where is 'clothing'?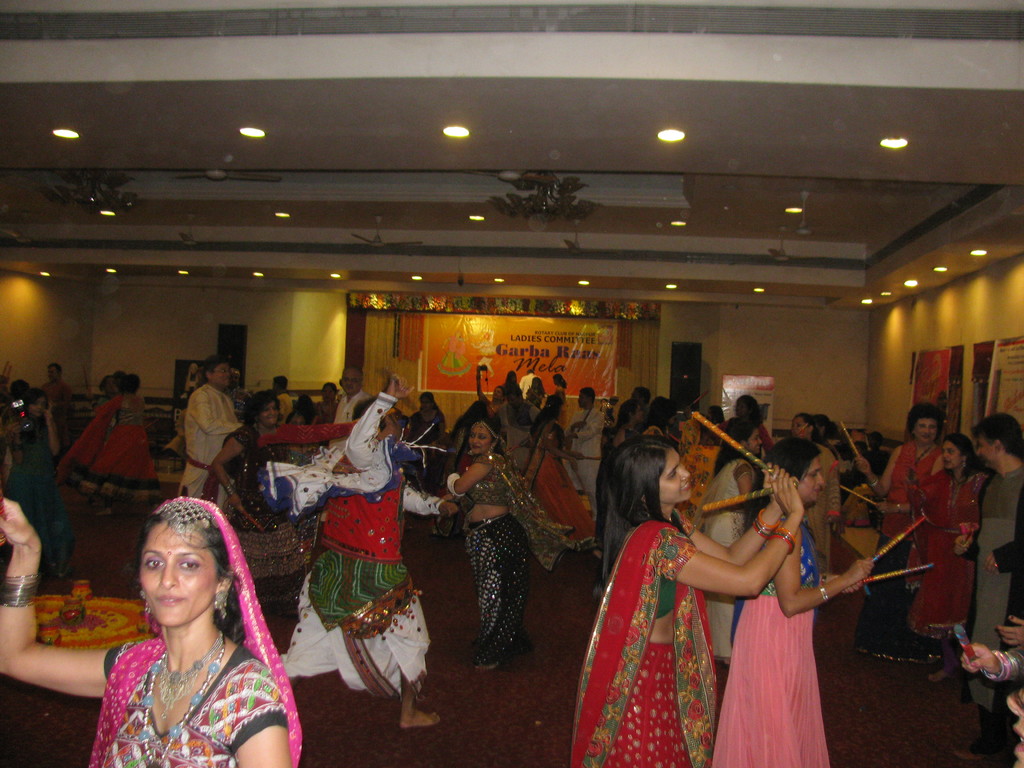
<bbox>874, 412, 932, 675</bbox>.
